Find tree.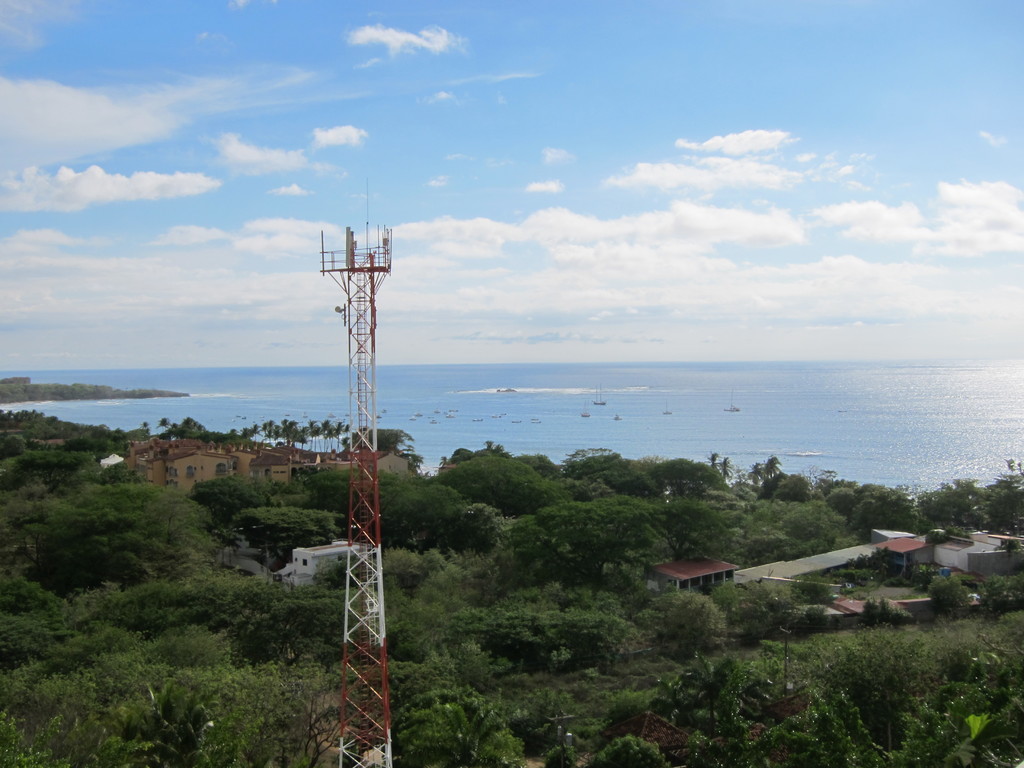
(382, 468, 470, 542).
